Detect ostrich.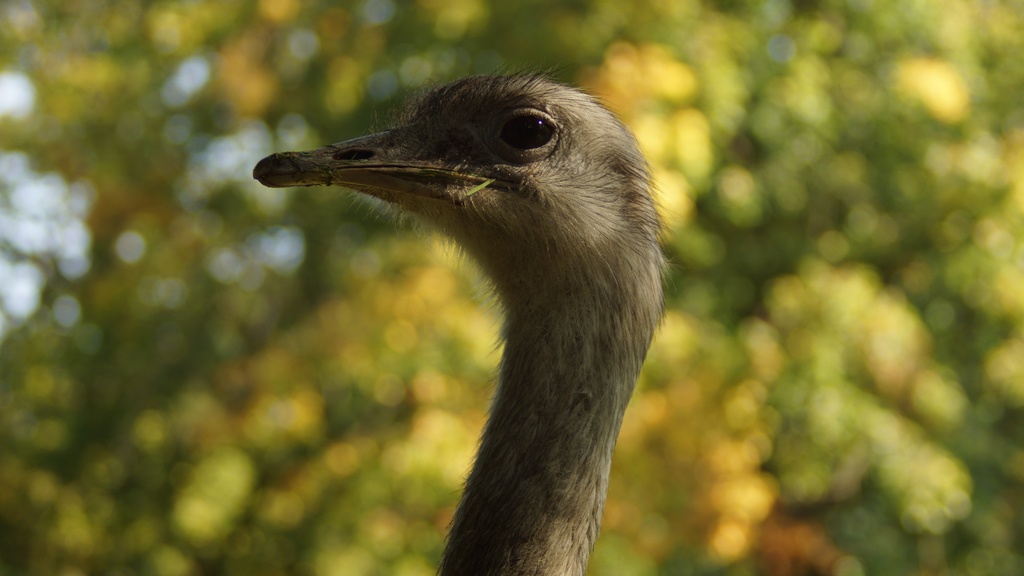
Detected at 243:50:669:557.
